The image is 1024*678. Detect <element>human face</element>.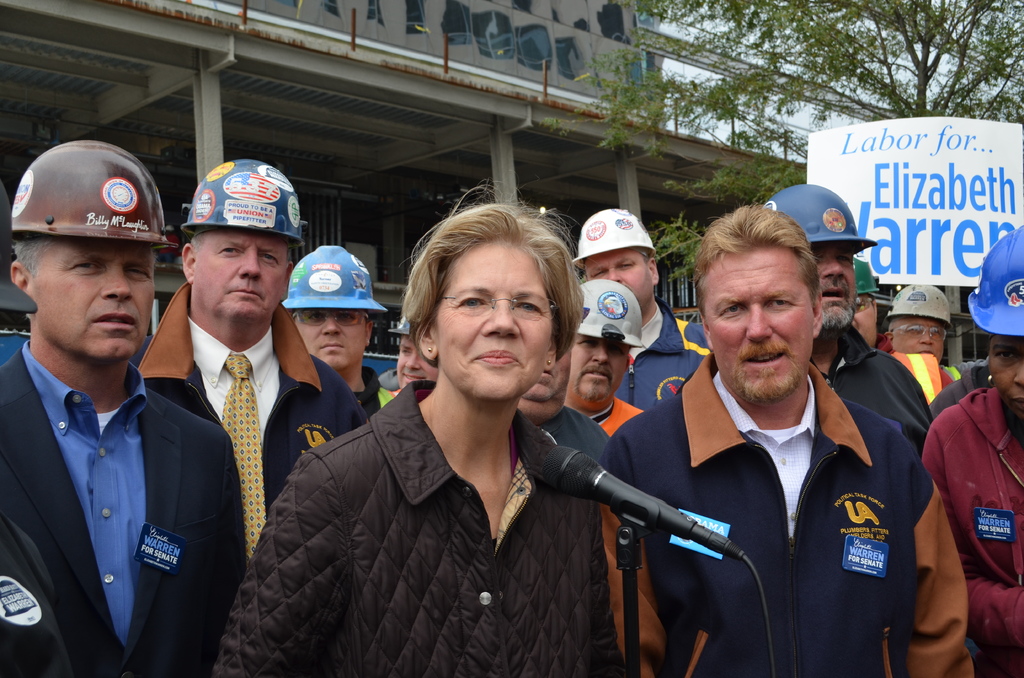
Detection: [31, 239, 156, 360].
